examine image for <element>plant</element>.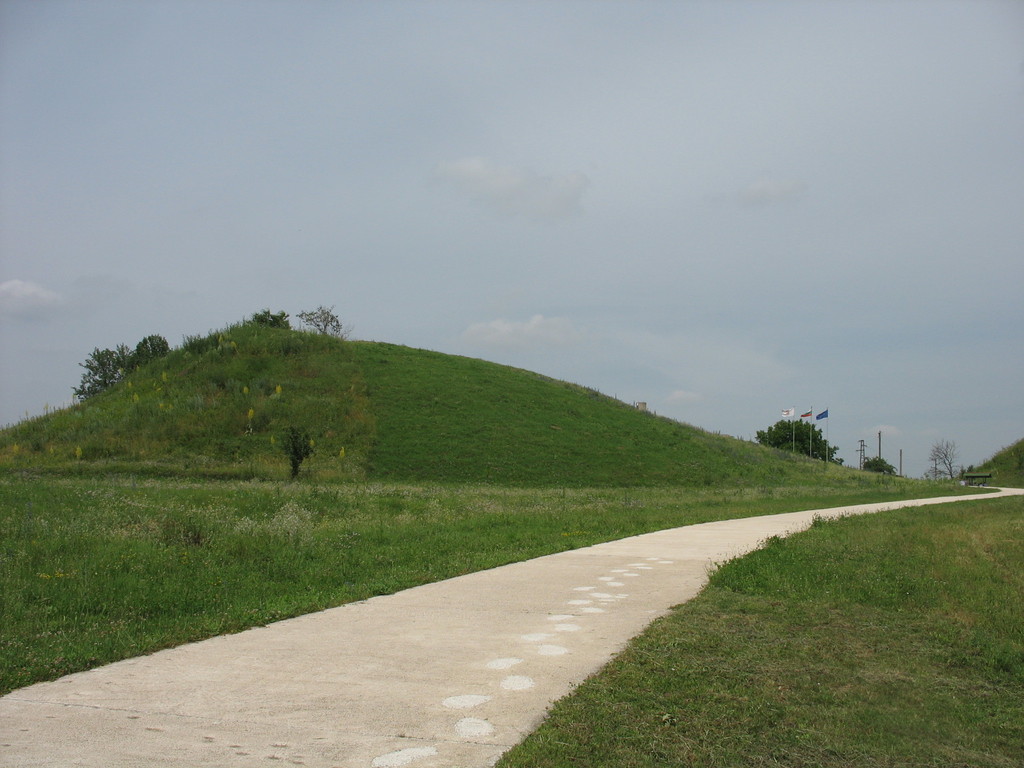
Examination result: rect(756, 415, 840, 466).
